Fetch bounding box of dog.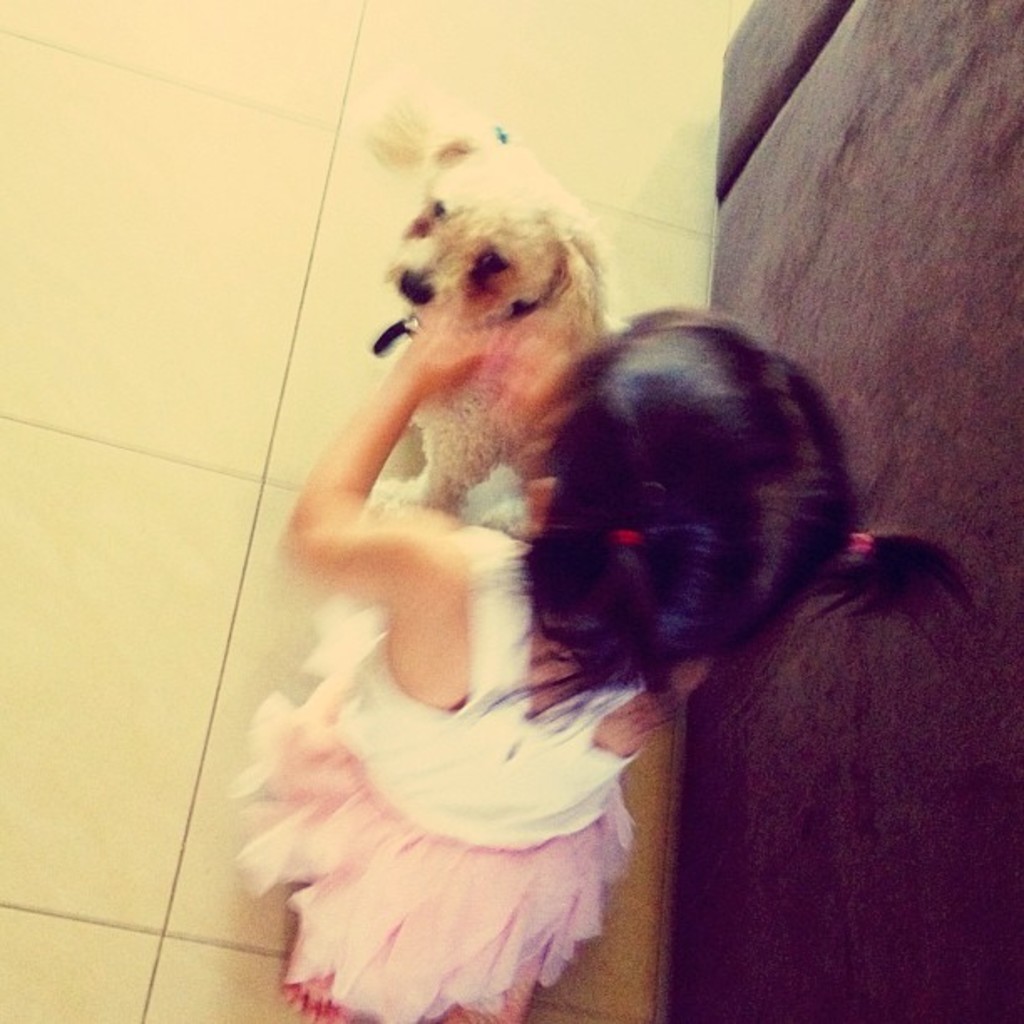
Bbox: detection(365, 90, 634, 542).
